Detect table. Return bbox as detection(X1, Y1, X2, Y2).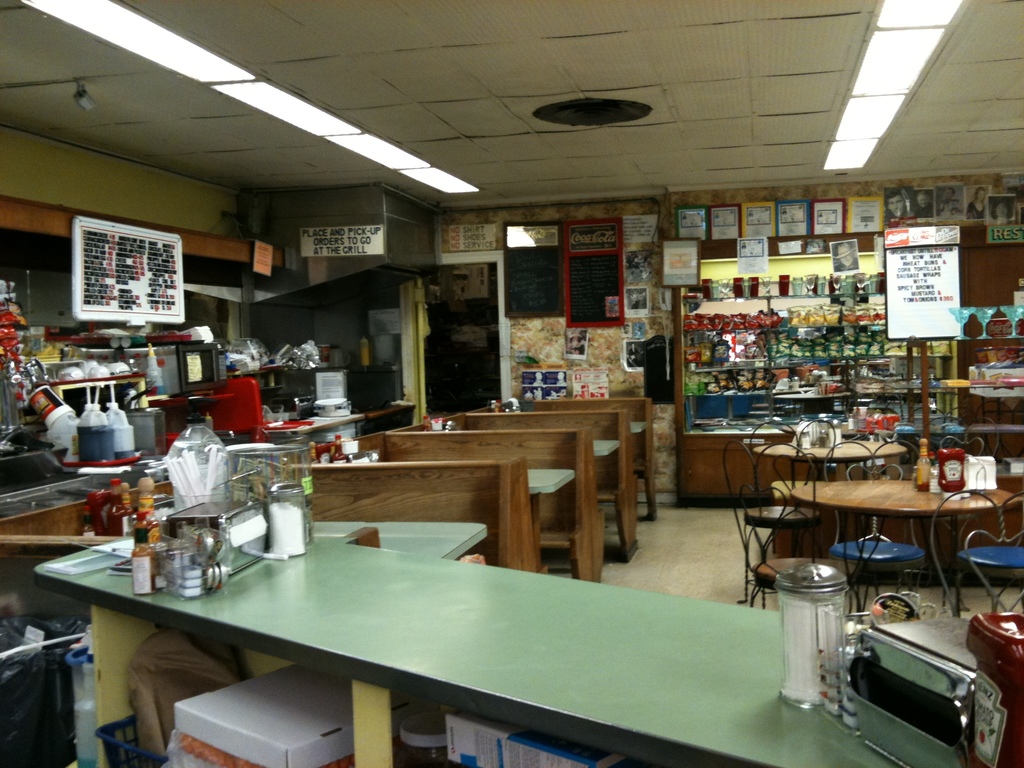
detection(32, 532, 904, 767).
